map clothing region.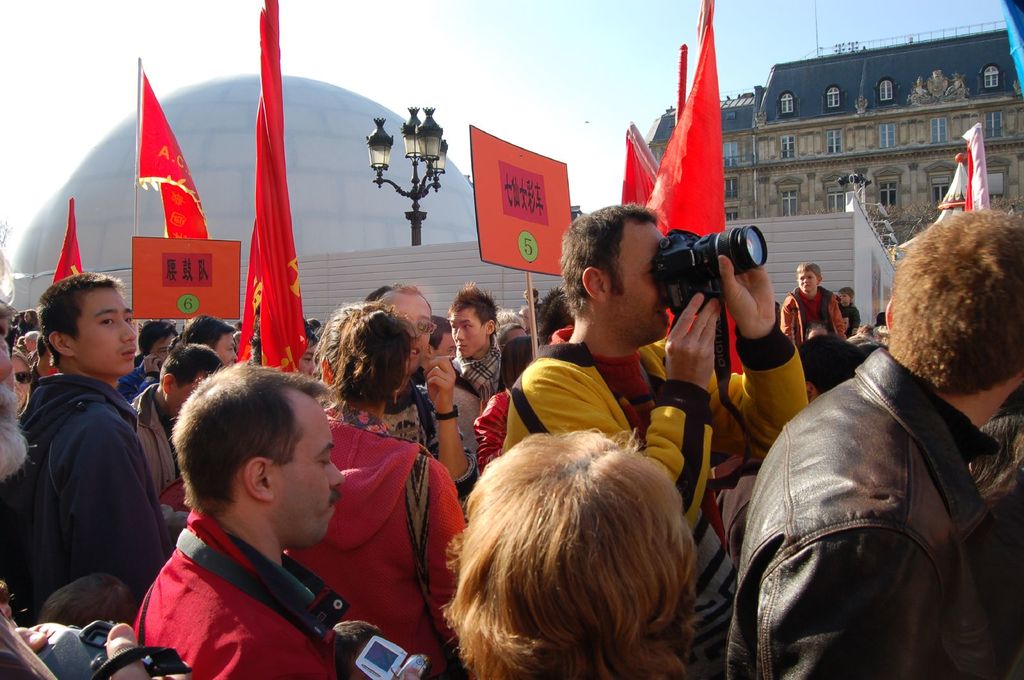
Mapped to l=780, t=284, r=847, b=355.
